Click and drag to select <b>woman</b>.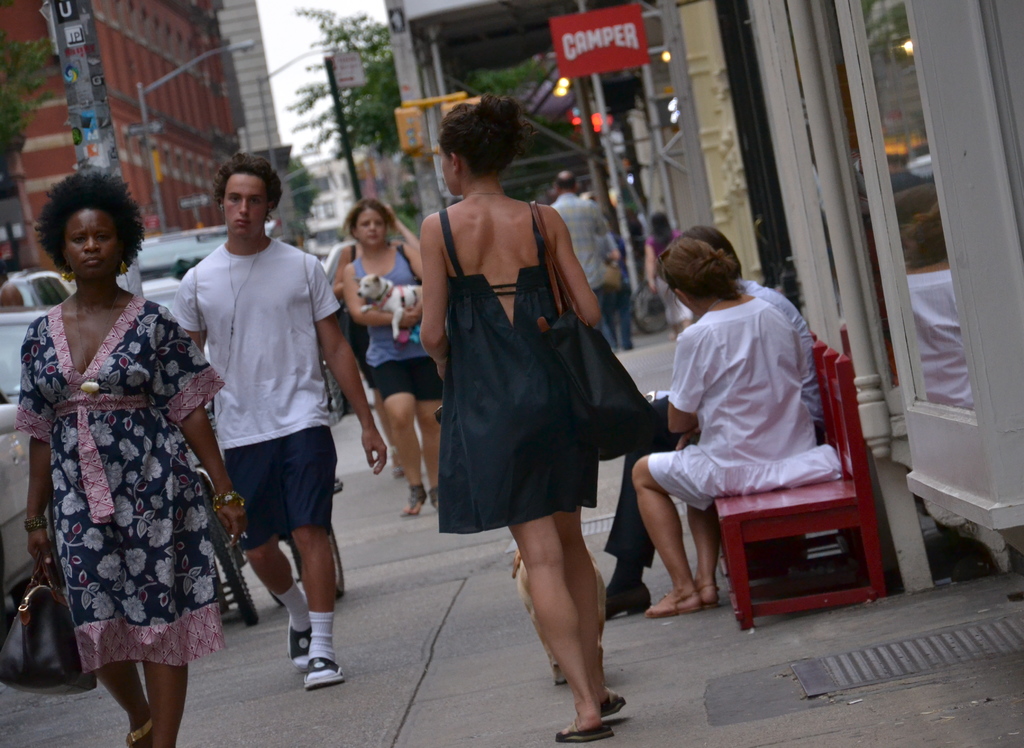
Selection: (x1=19, y1=167, x2=246, y2=747).
